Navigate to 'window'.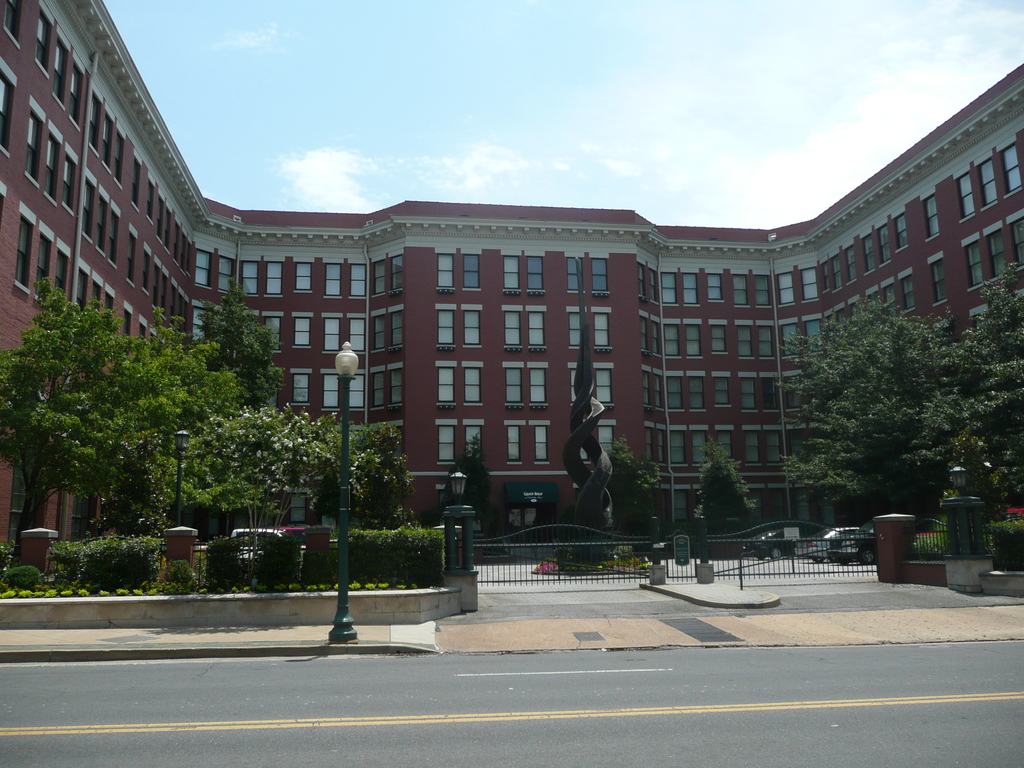
Navigation target: bbox(348, 311, 360, 353).
